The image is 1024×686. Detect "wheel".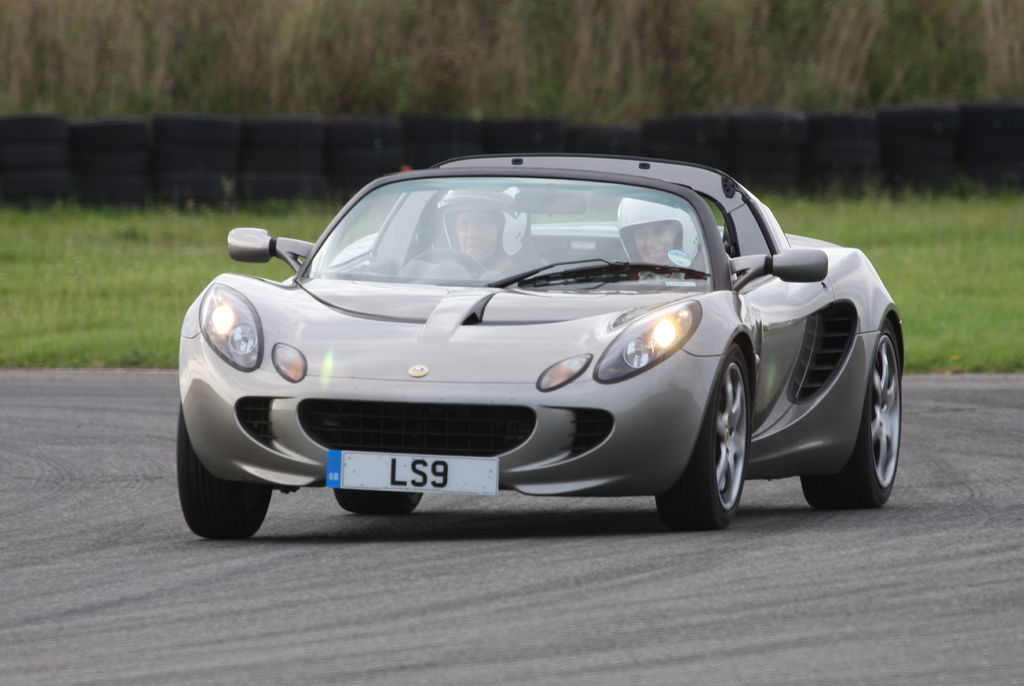
Detection: box(795, 324, 900, 504).
